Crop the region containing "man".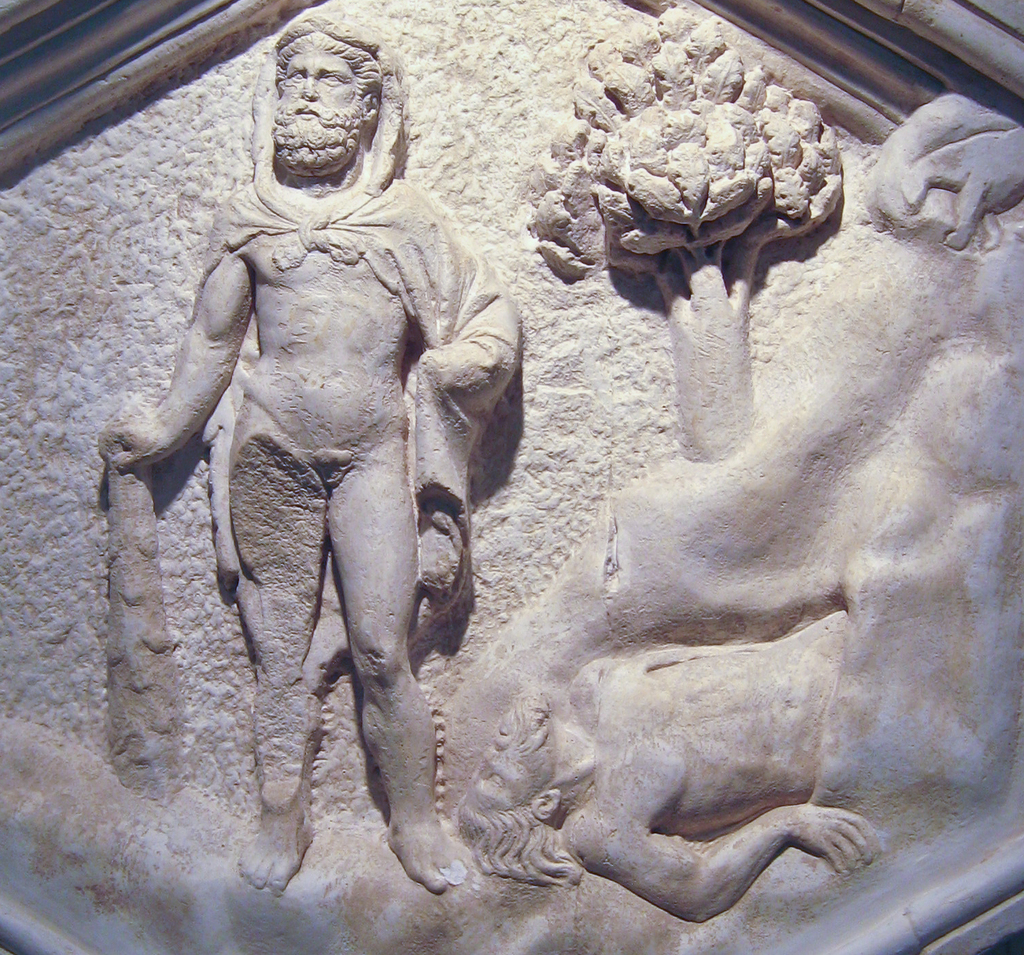
Crop region: x1=147, y1=74, x2=503, y2=909.
